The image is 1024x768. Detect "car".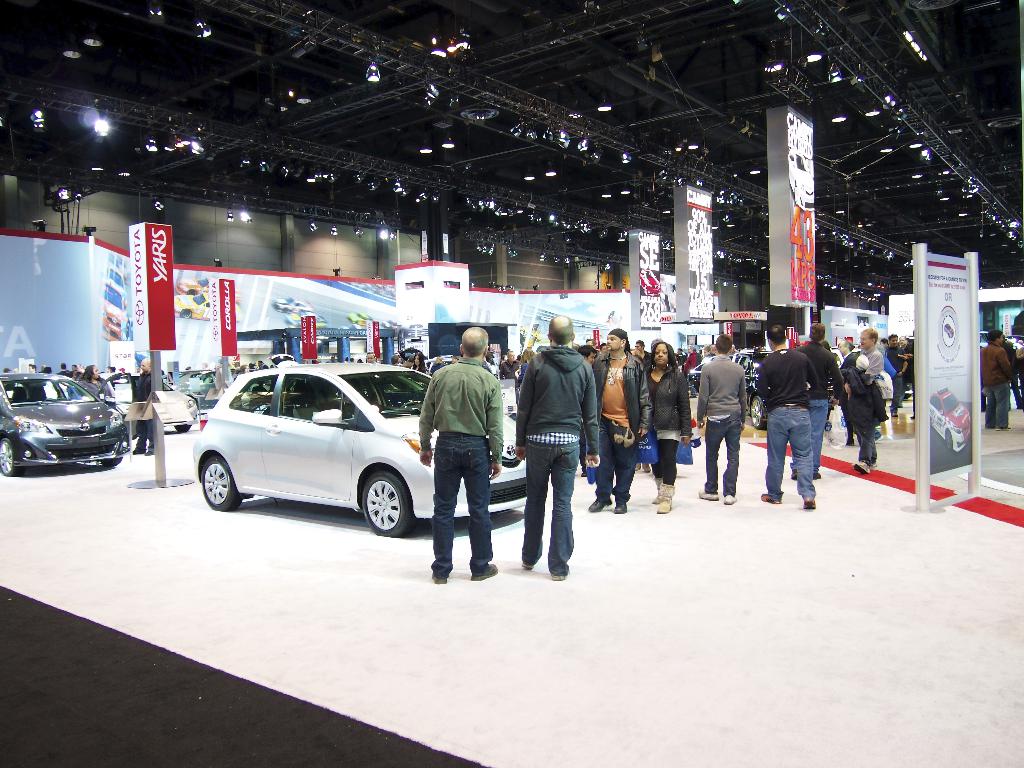
Detection: locate(287, 312, 326, 330).
